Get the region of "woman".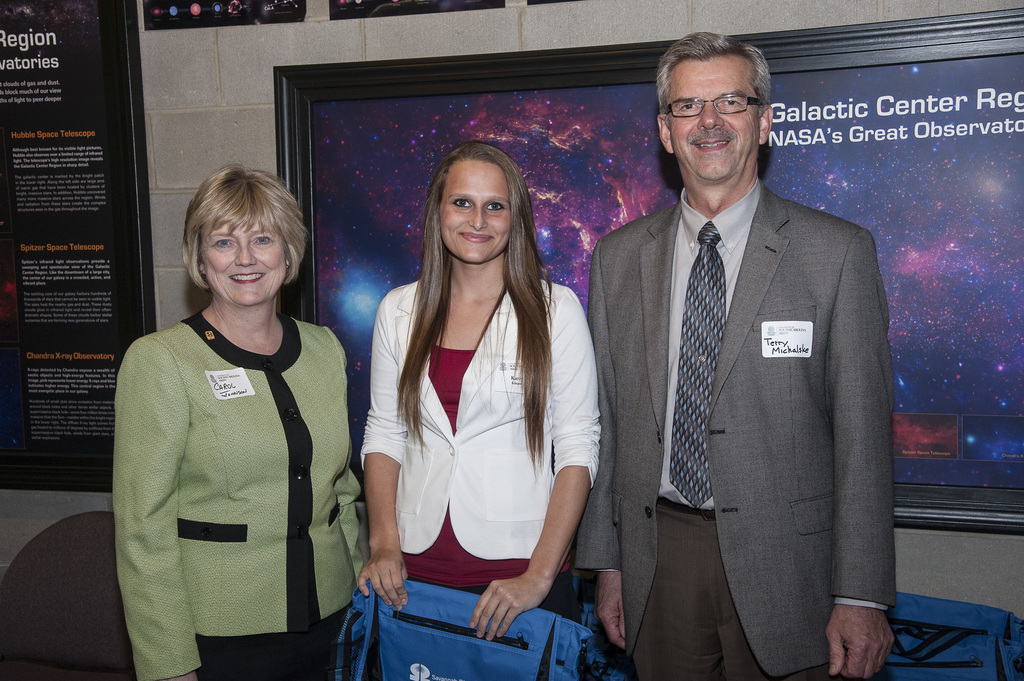
101 156 364 677.
